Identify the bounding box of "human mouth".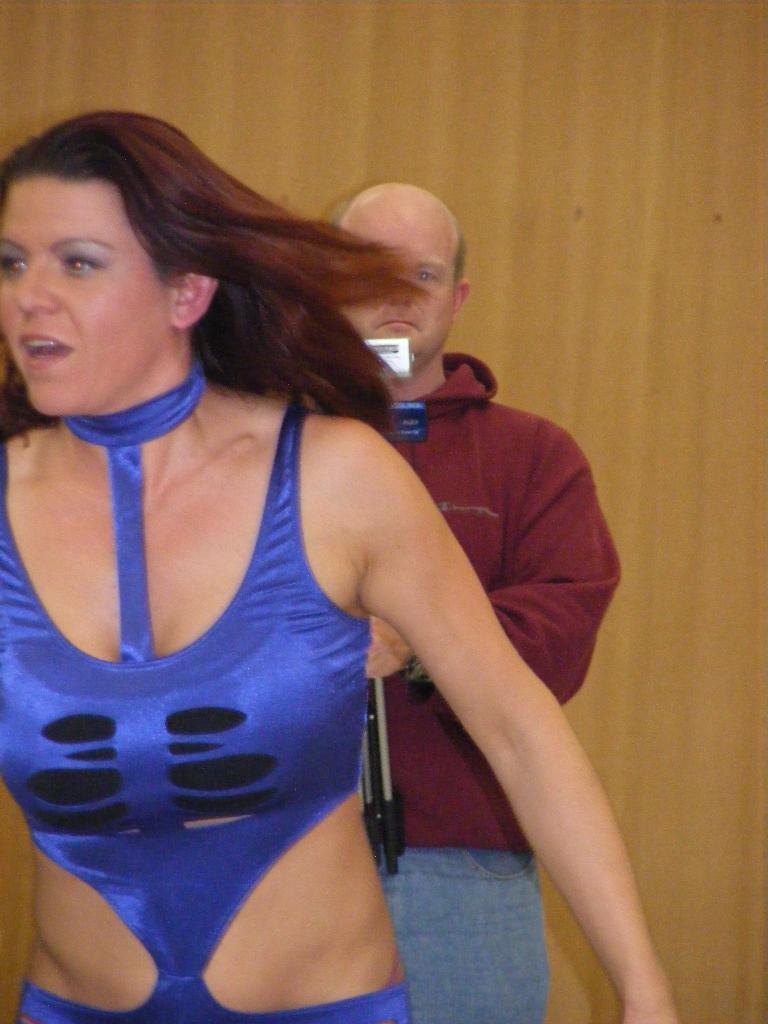
bbox=(381, 314, 415, 326).
